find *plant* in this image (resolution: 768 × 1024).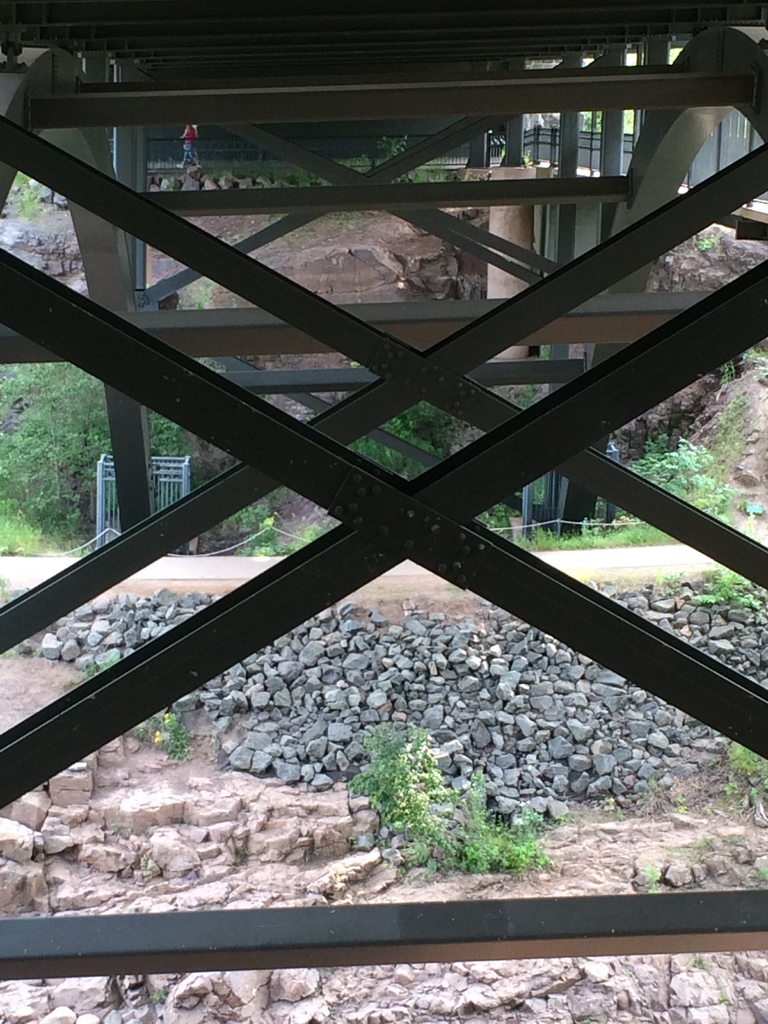
[697, 232, 708, 252].
